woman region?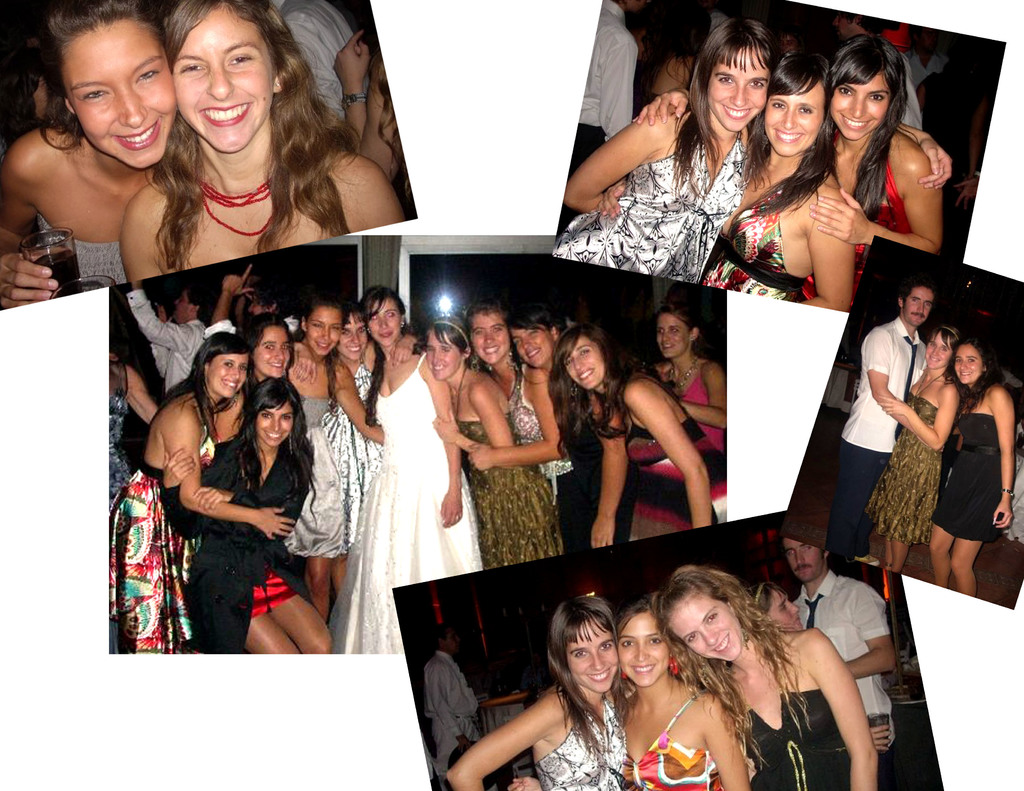
bbox=(547, 20, 782, 288)
